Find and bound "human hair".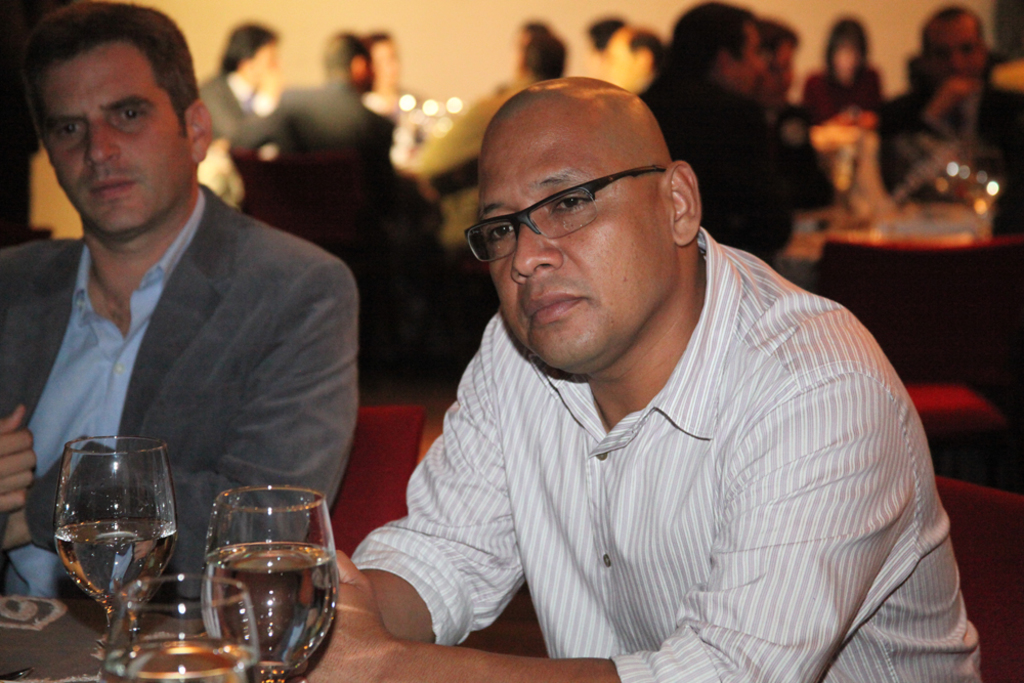
Bound: <region>588, 17, 625, 54</region>.
